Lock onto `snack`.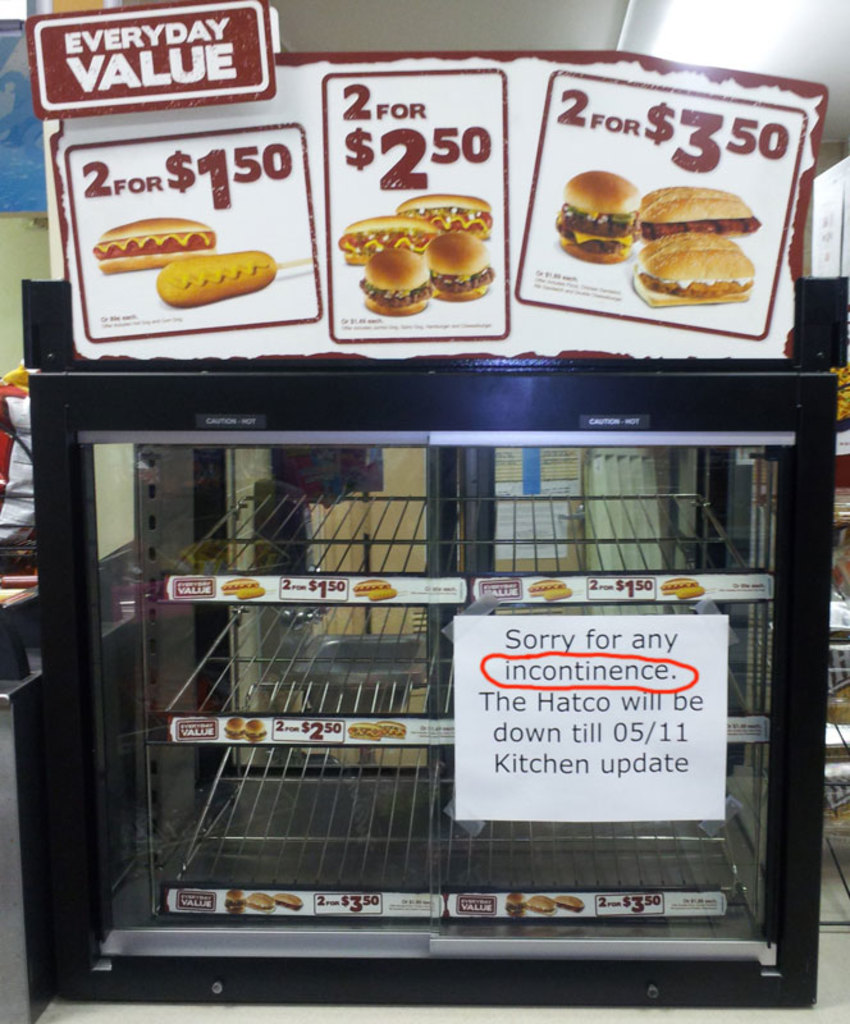
Locked: 97/216/214/274.
